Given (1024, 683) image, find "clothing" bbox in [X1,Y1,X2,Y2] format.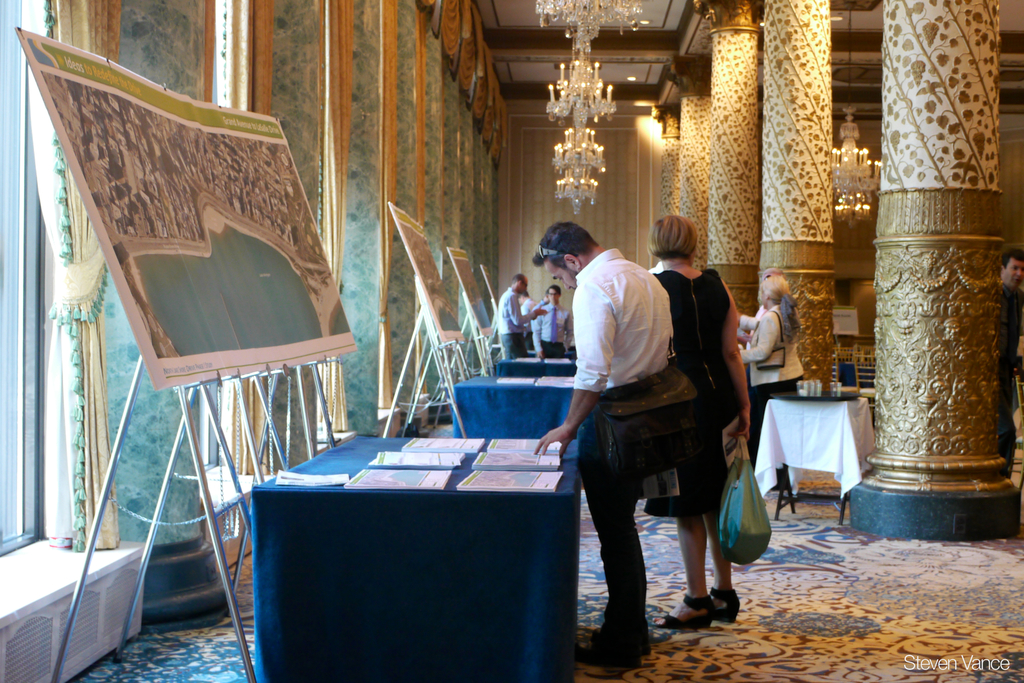
[641,268,741,517].
